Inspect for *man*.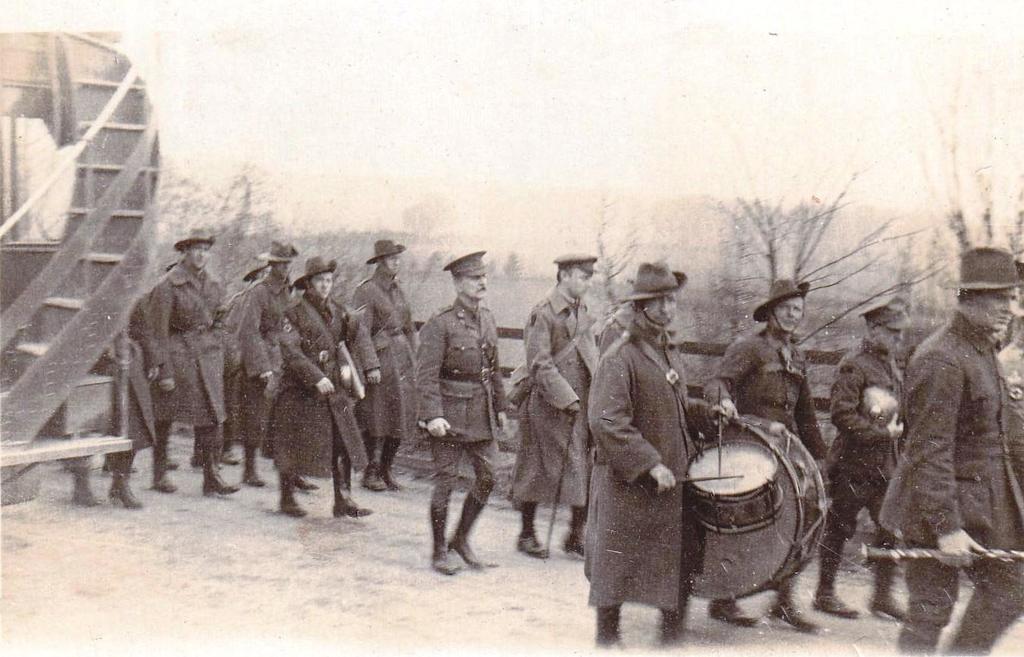
Inspection: 261:255:377:520.
